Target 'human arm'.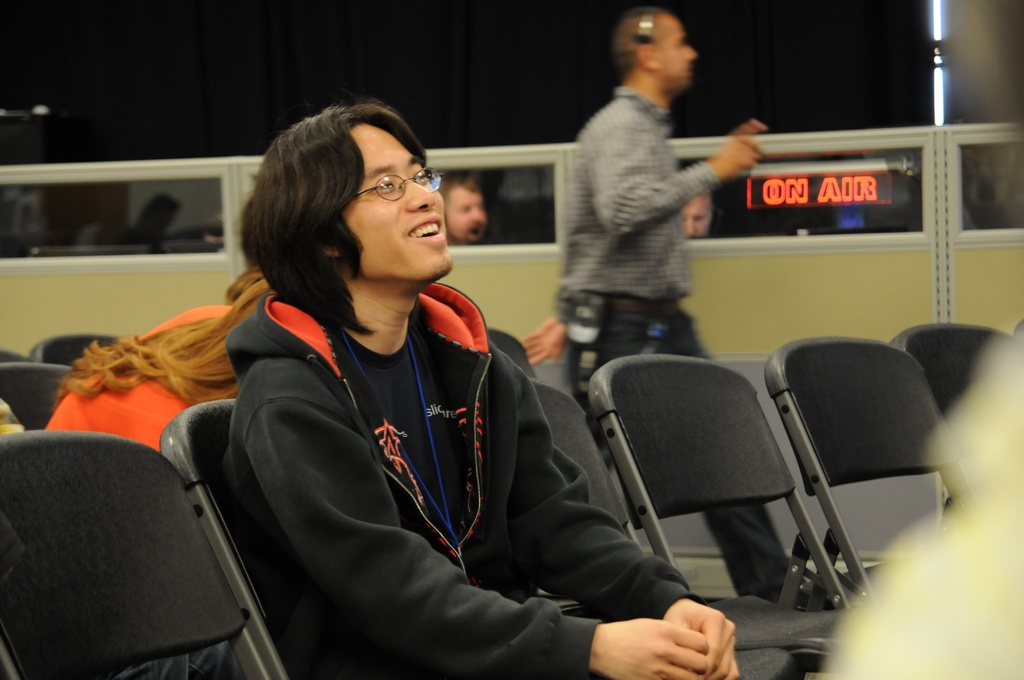
Target region: (left=242, top=352, right=708, bottom=679).
